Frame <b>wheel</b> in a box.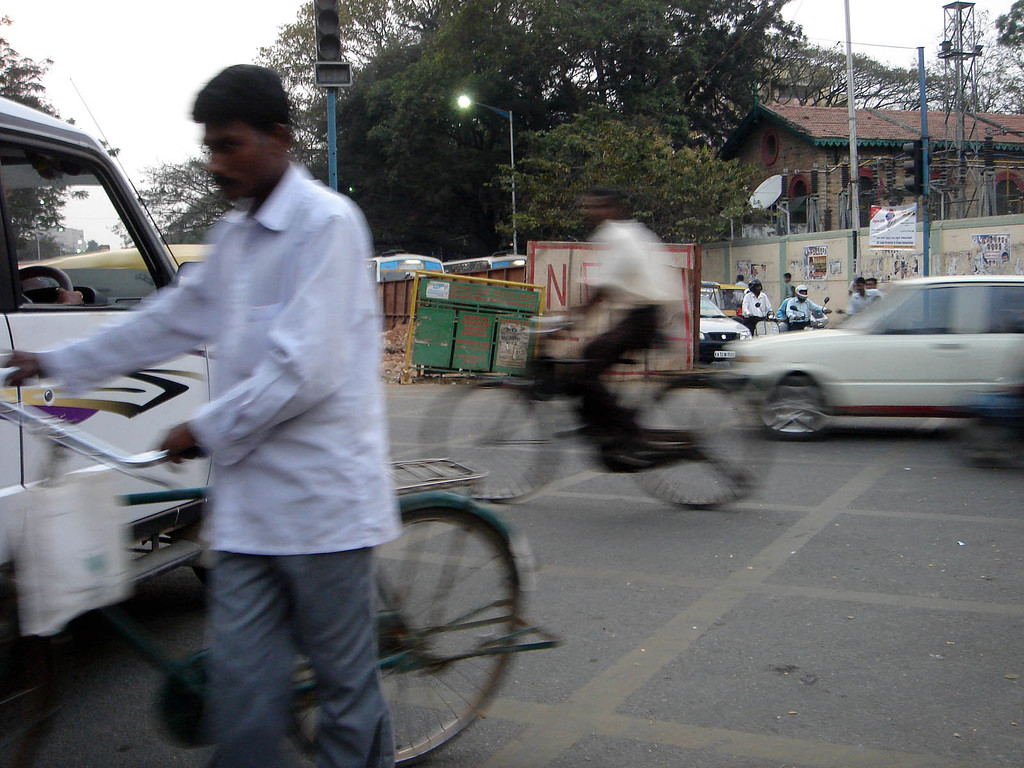
detection(751, 367, 837, 442).
